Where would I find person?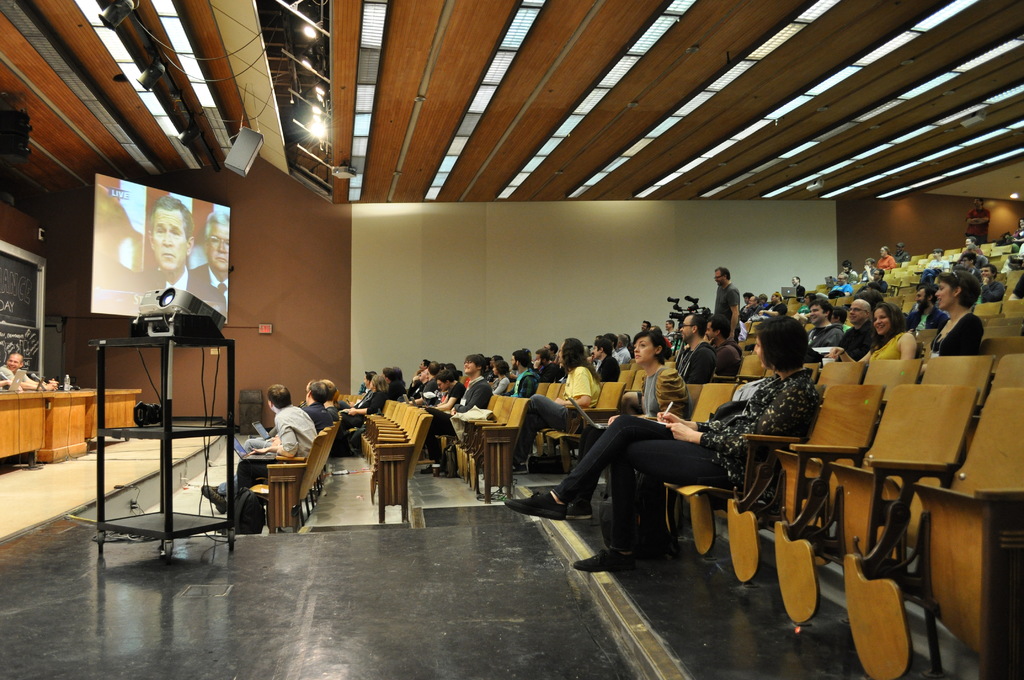
At select_region(792, 274, 805, 300).
